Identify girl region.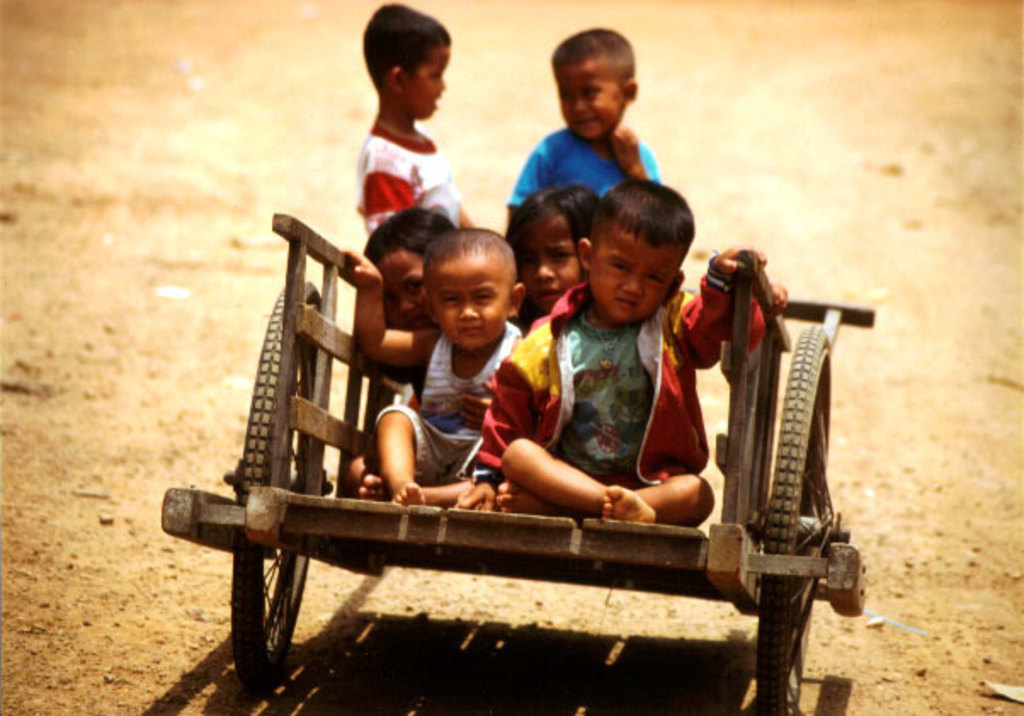
Region: Rect(500, 184, 607, 332).
